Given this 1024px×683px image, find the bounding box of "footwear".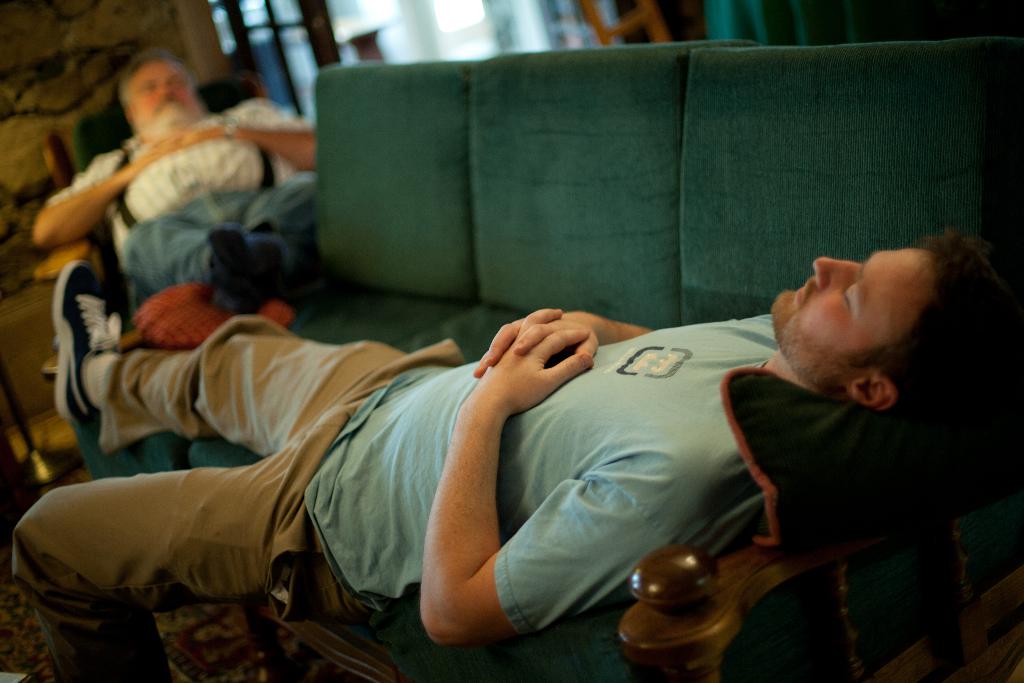
(x1=51, y1=258, x2=120, y2=420).
